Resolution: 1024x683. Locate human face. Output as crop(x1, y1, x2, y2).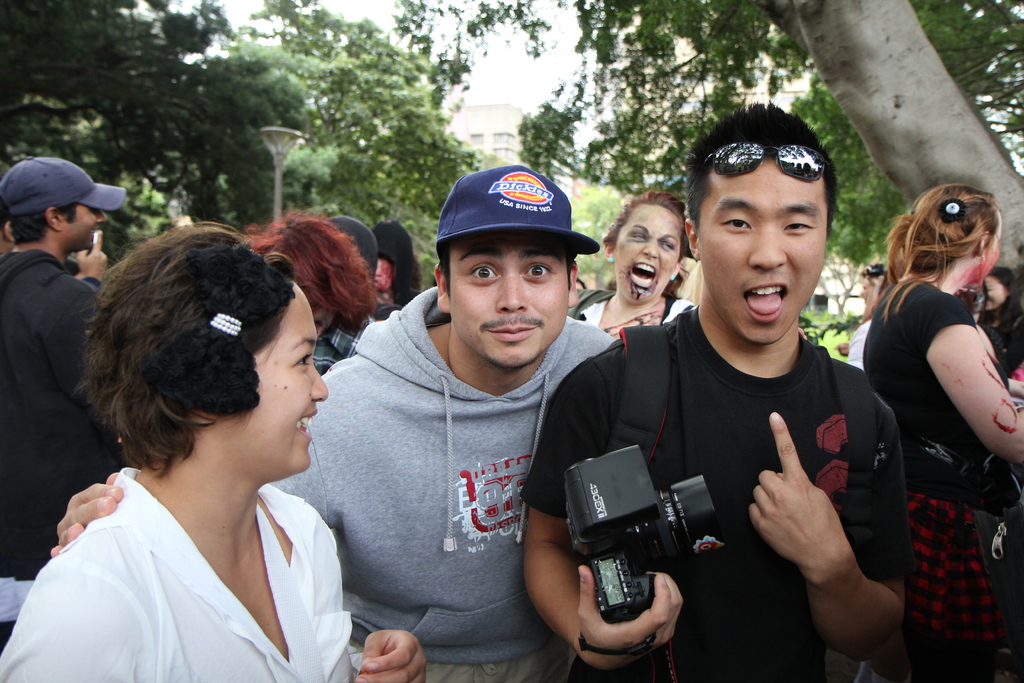
crop(447, 240, 568, 377).
